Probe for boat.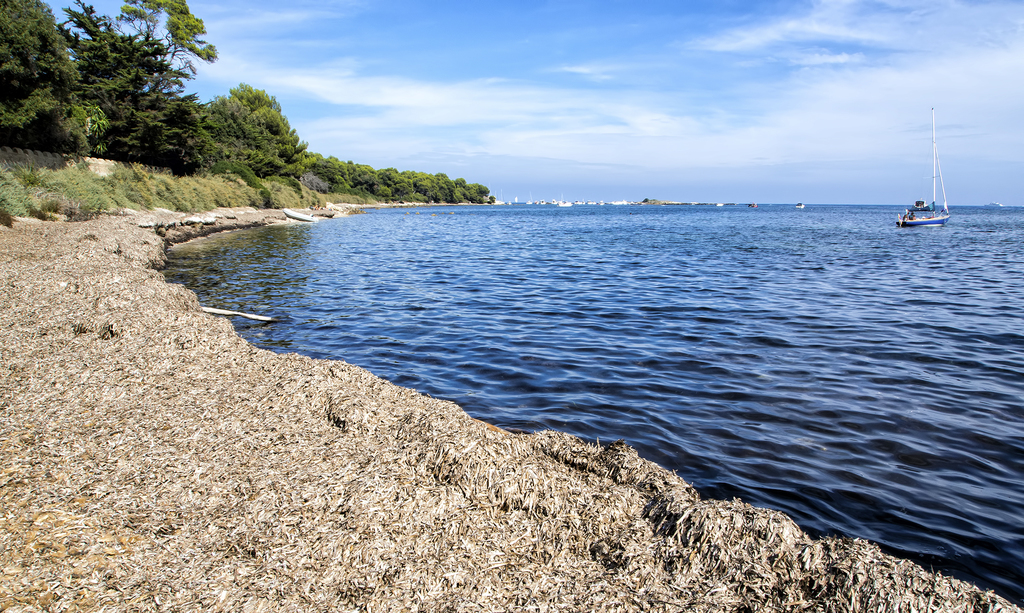
Probe result: 993/204/999/205.
